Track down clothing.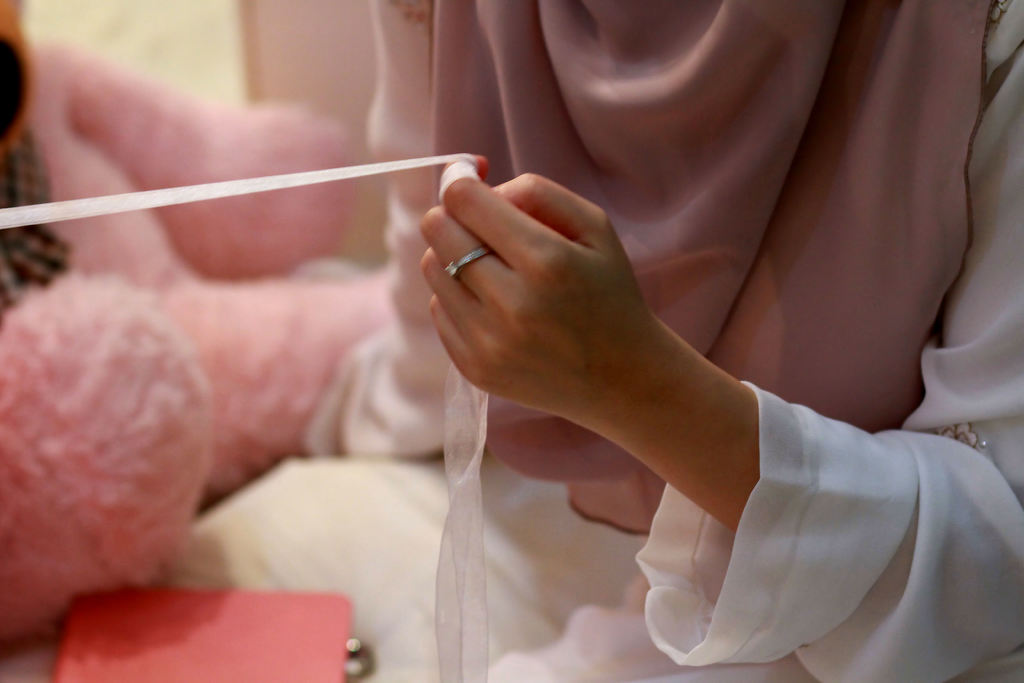
Tracked to box(309, 0, 1023, 682).
